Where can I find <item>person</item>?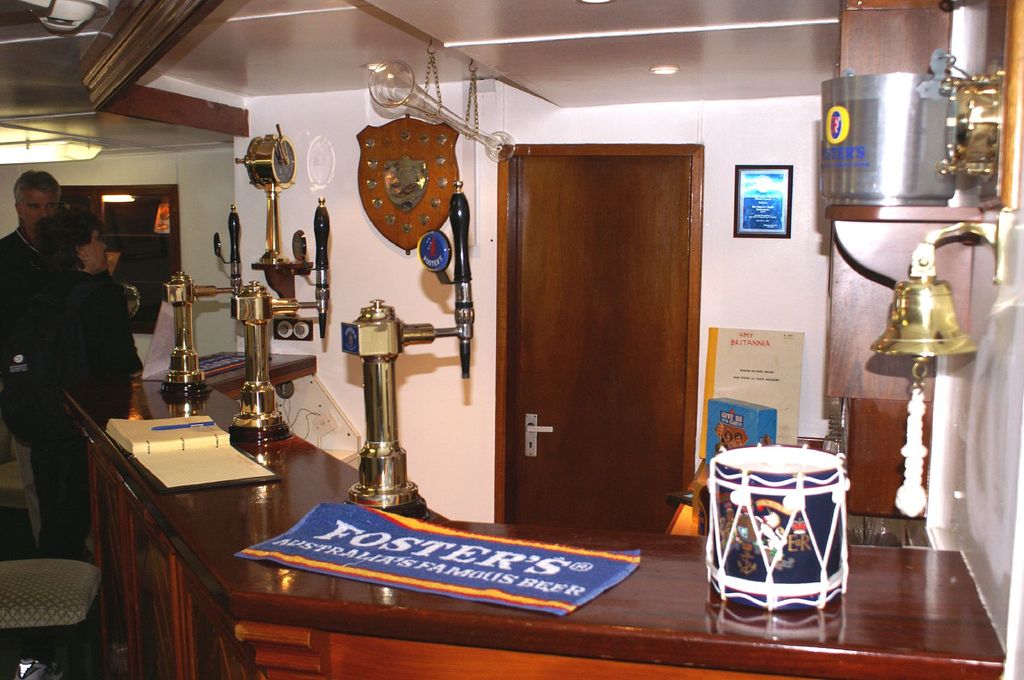
You can find it at [20, 194, 136, 523].
